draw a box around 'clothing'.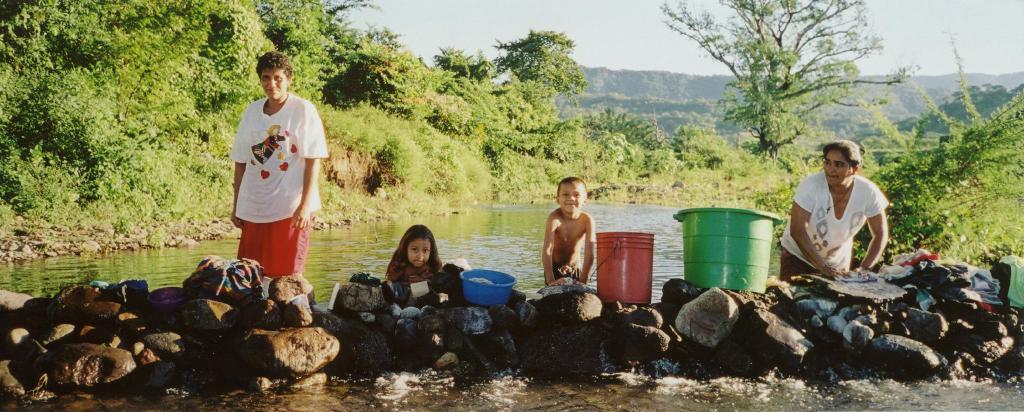
bbox=[228, 78, 315, 274].
